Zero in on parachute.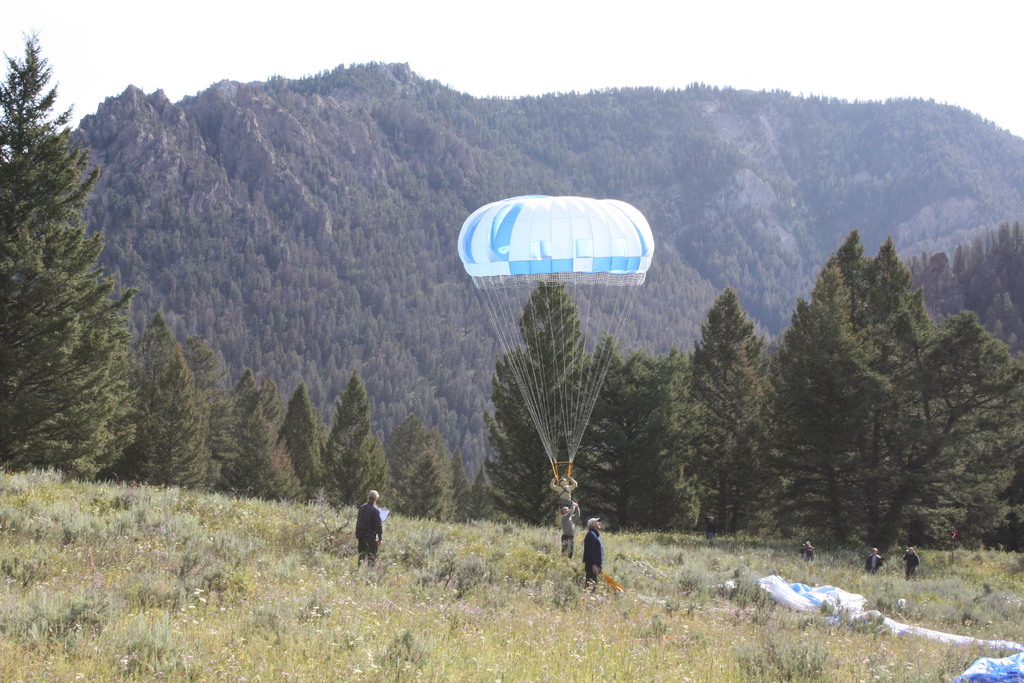
Zeroed in: 460 189 659 557.
